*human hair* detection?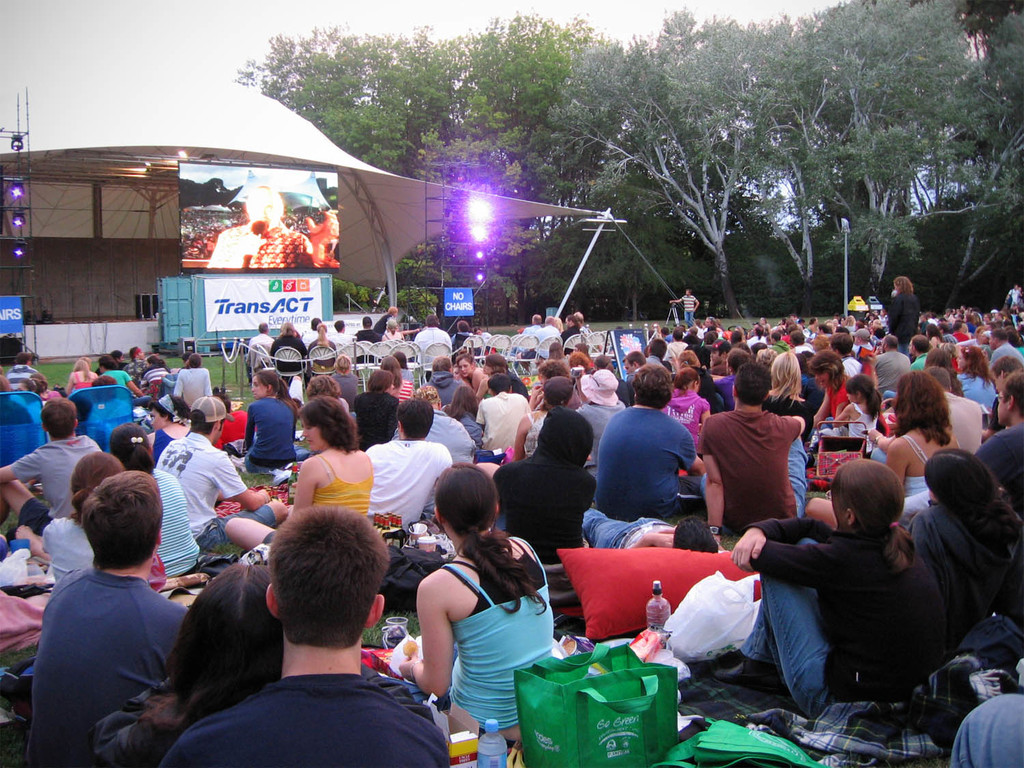
(x1=455, y1=322, x2=466, y2=330)
